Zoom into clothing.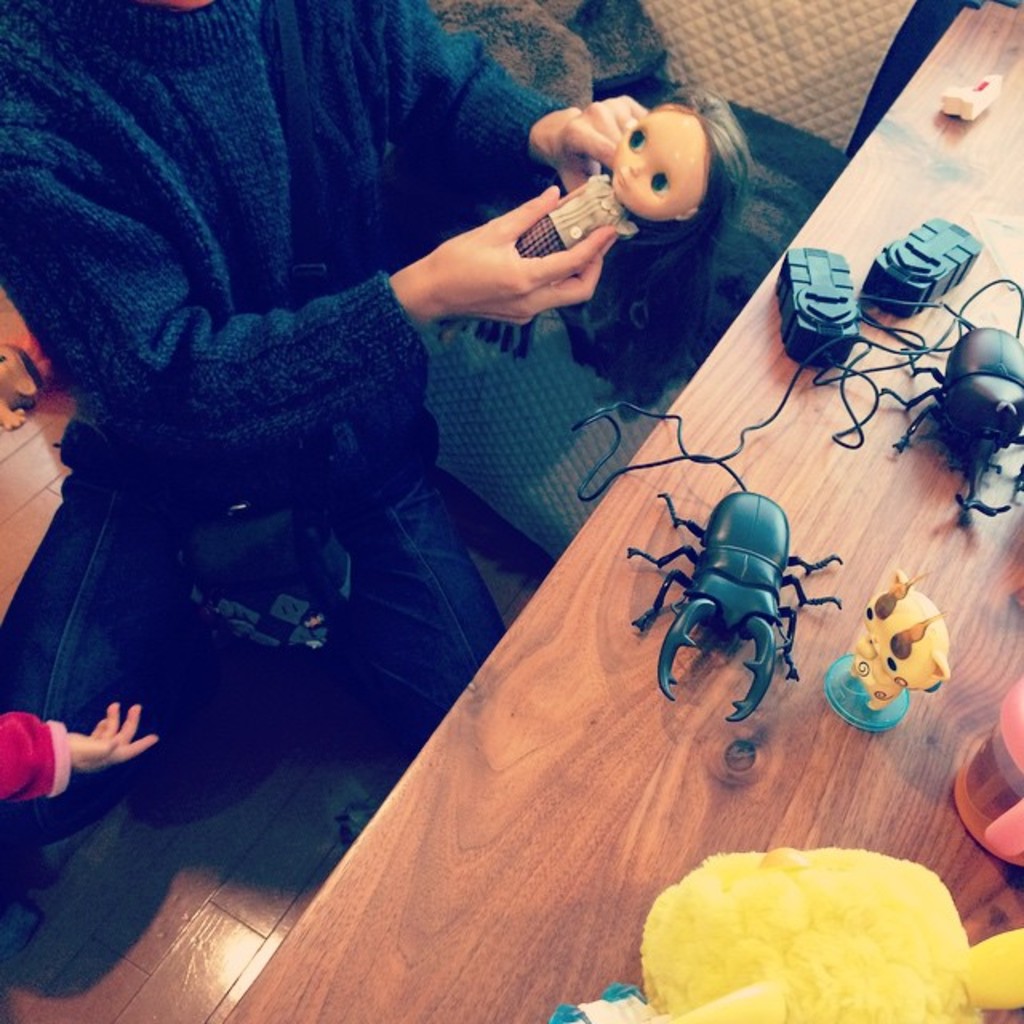
Zoom target: detection(0, 0, 570, 845).
